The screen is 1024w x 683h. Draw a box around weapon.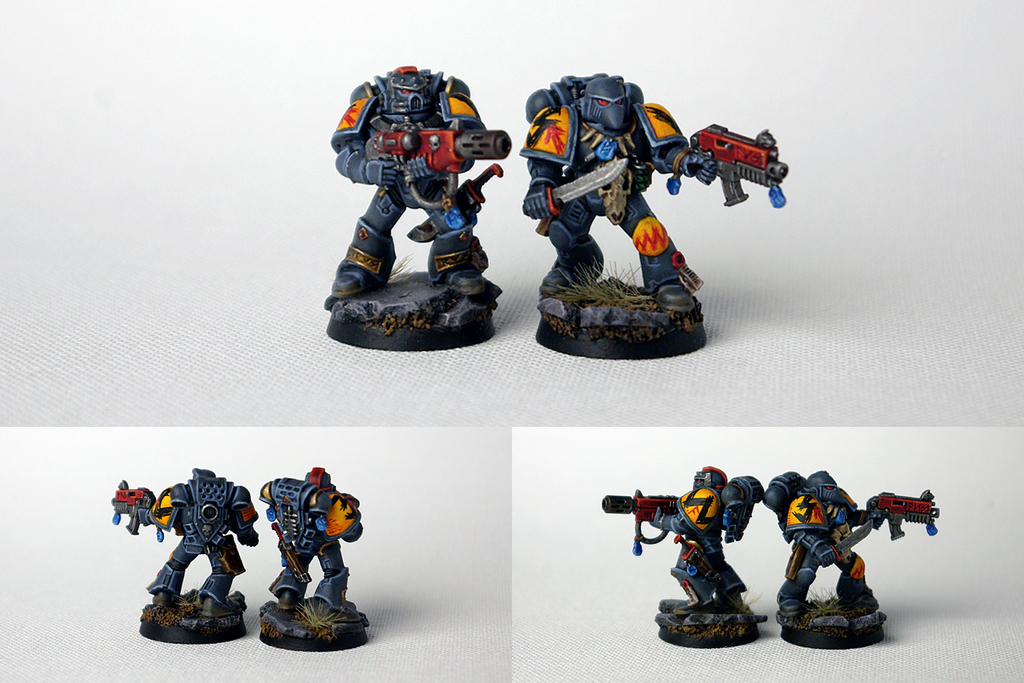
[left=687, top=120, right=790, bottom=212].
